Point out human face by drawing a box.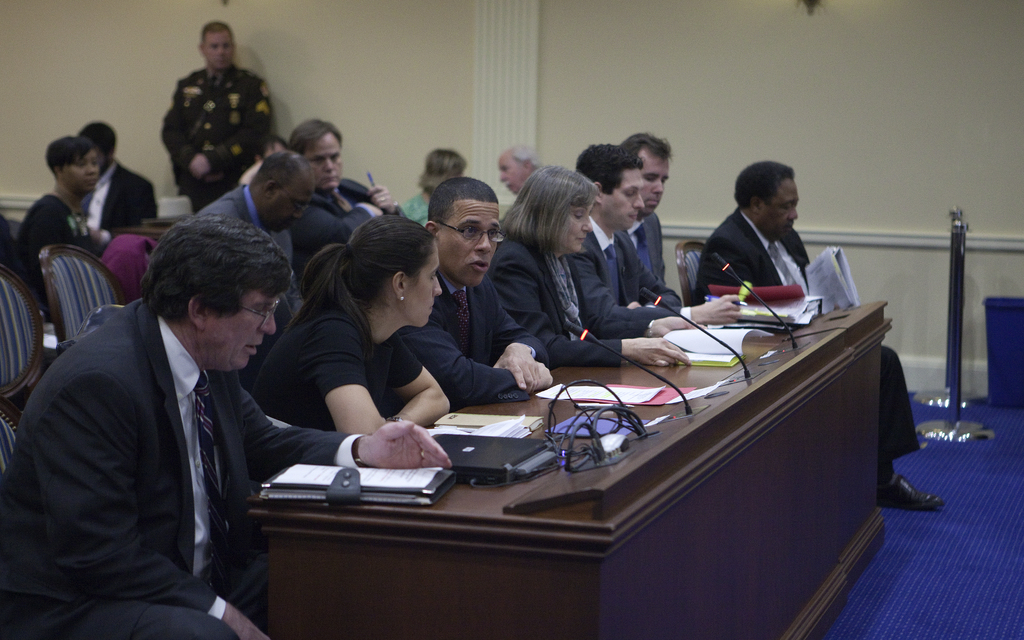
[68, 150, 99, 191].
